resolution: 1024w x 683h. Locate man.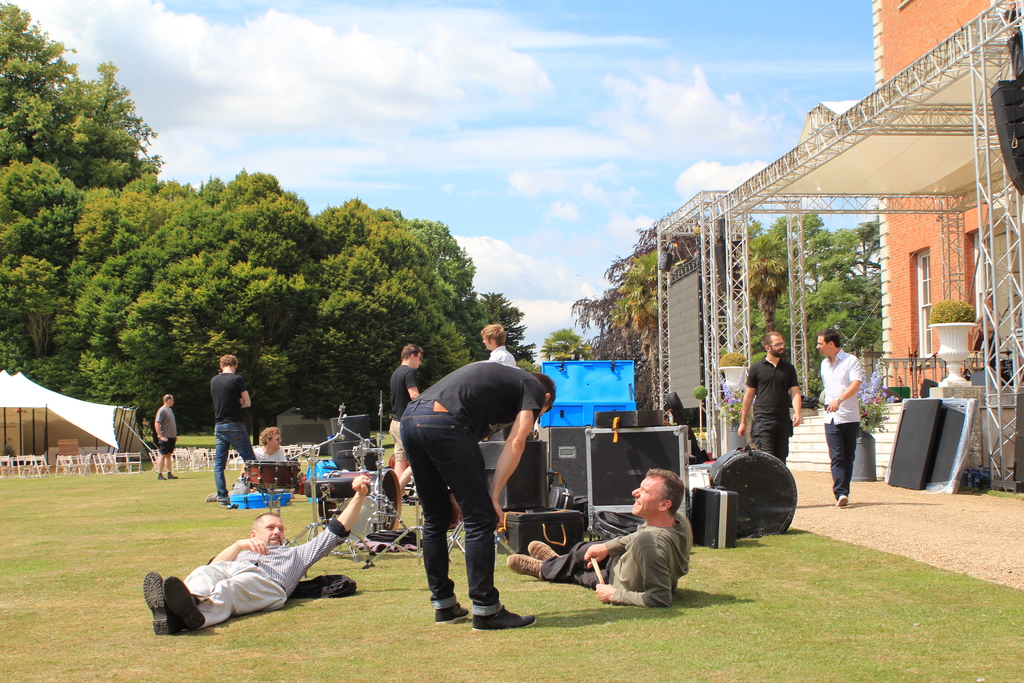
bbox=(254, 420, 289, 462).
